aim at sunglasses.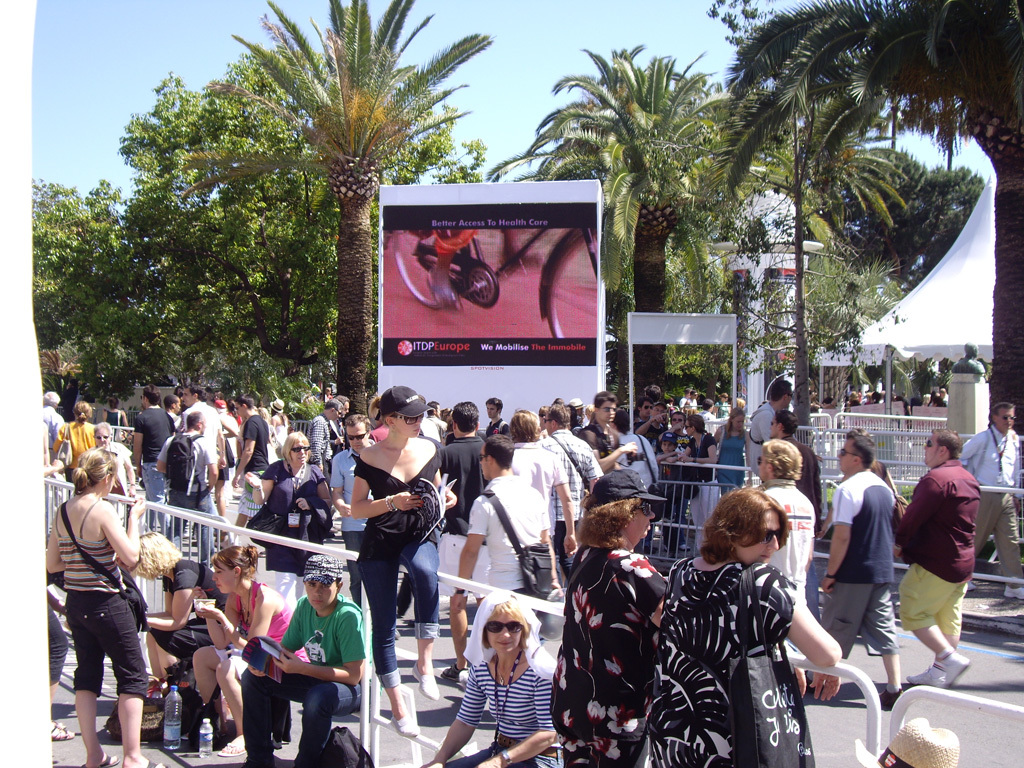
Aimed at bbox=(1002, 413, 1016, 420).
